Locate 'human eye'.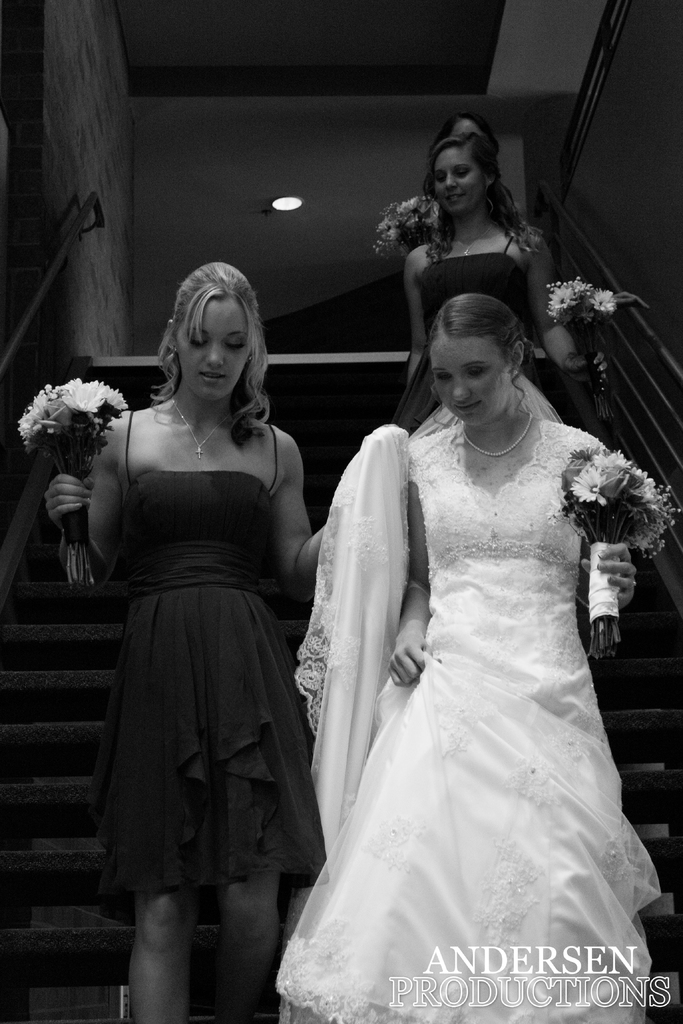
Bounding box: crop(454, 167, 473, 181).
